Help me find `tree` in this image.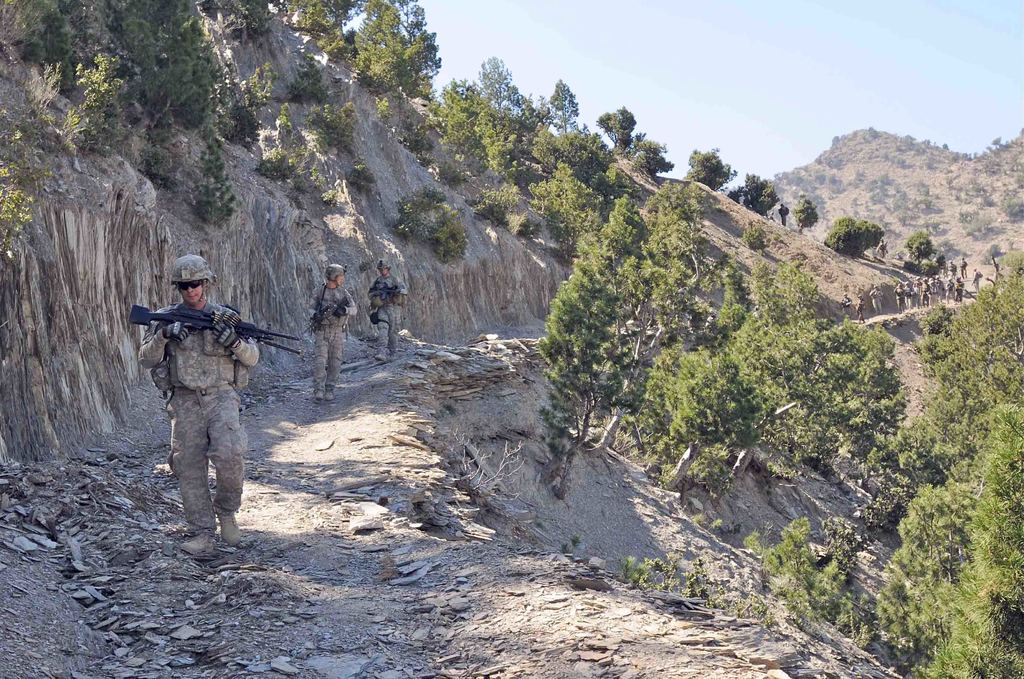
Found it: x1=744 y1=173 x2=778 y2=217.
